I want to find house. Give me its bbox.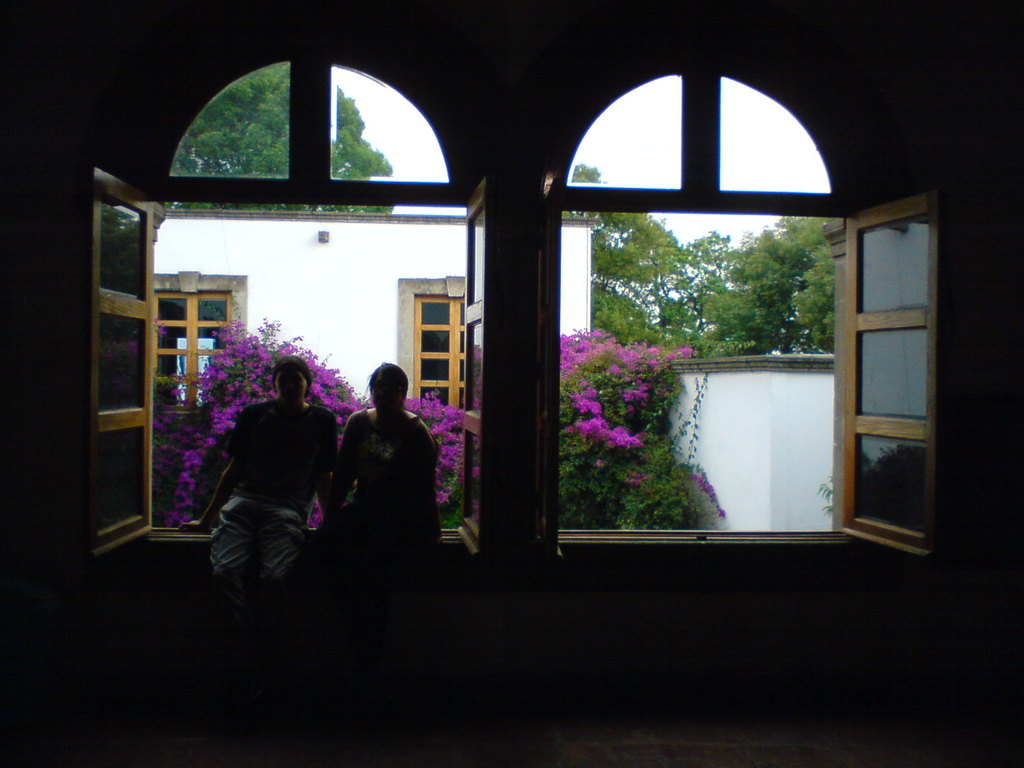
locate(152, 195, 836, 525).
